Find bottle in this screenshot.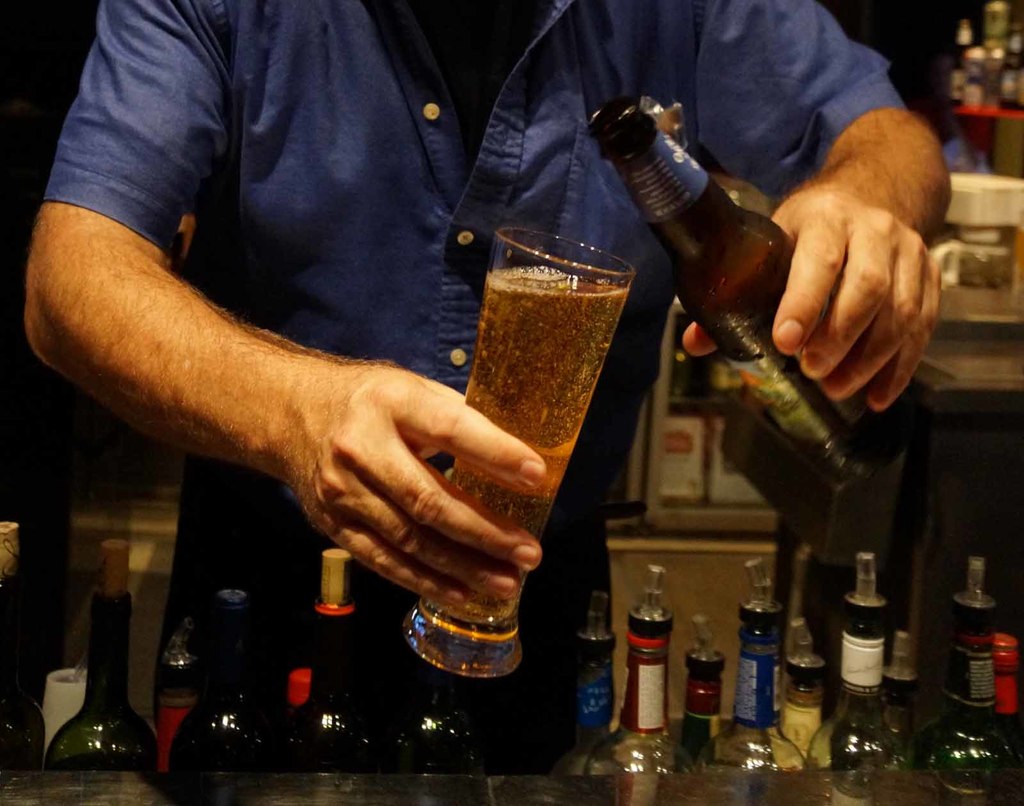
The bounding box for bottle is box=[0, 520, 50, 771].
